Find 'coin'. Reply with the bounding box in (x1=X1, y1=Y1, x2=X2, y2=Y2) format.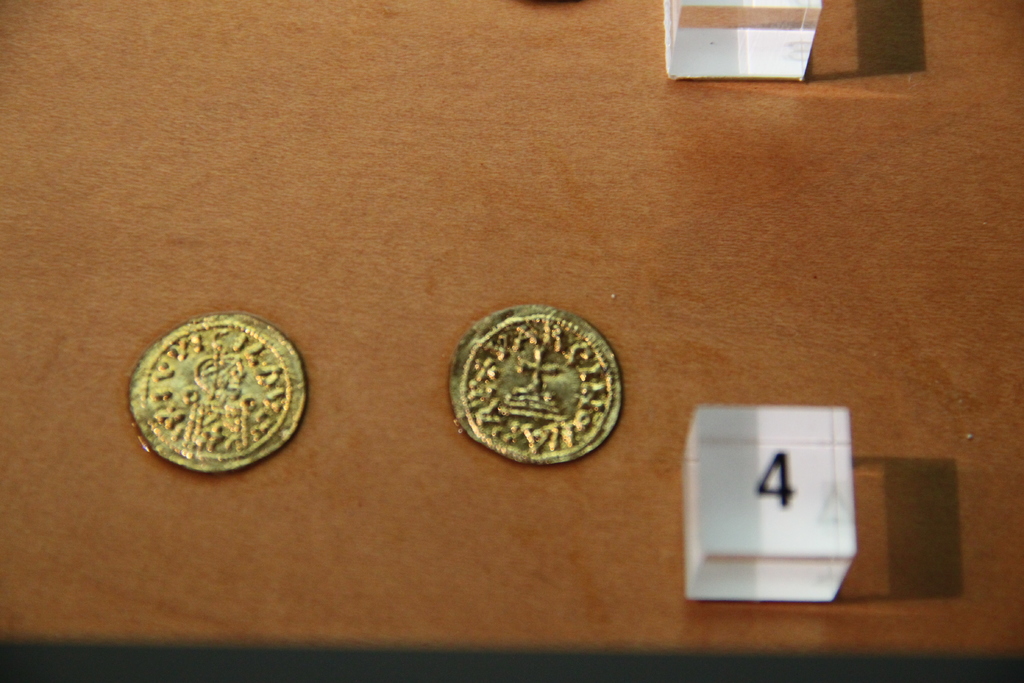
(x1=440, y1=304, x2=624, y2=472).
